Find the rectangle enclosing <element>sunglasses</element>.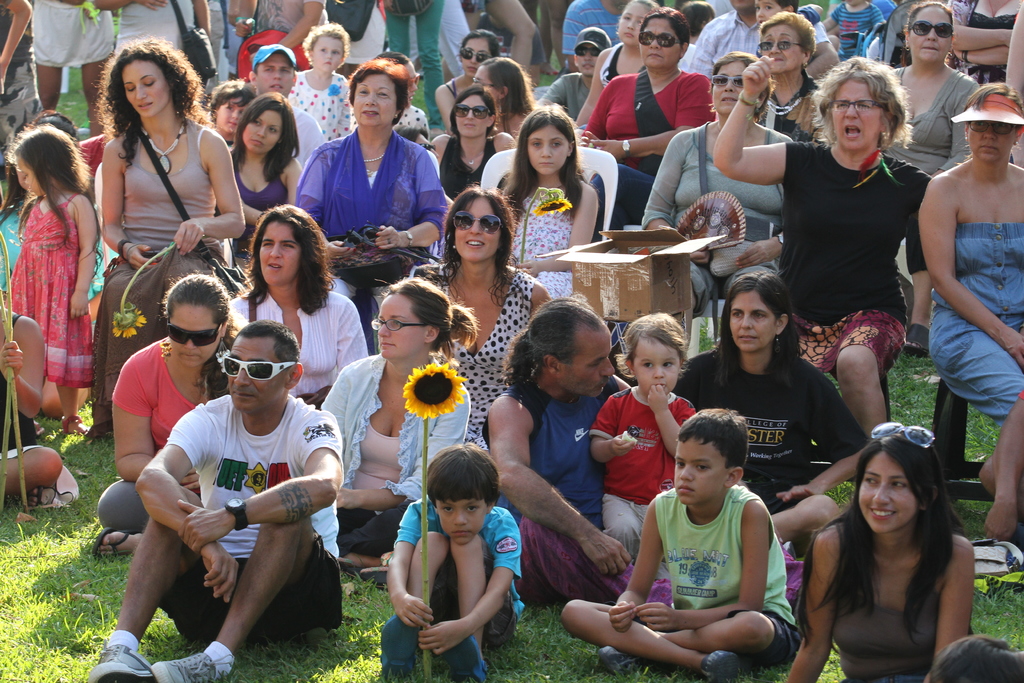
{"left": 968, "top": 120, "right": 1016, "bottom": 134}.
